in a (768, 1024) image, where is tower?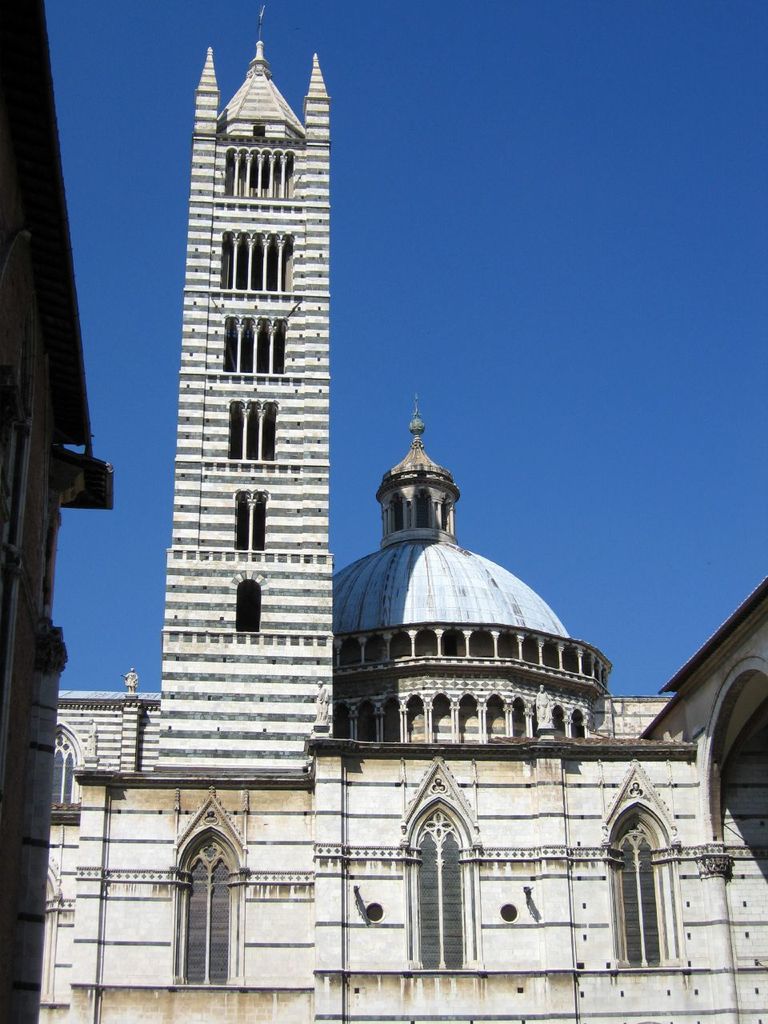
region(102, 12, 432, 919).
